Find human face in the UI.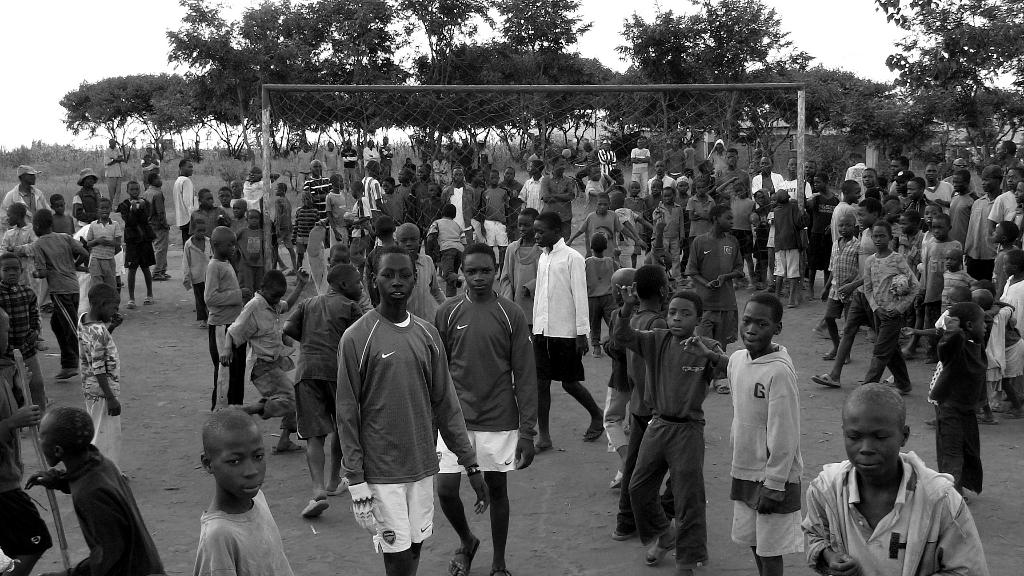
UI element at crop(97, 202, 108, 220).
